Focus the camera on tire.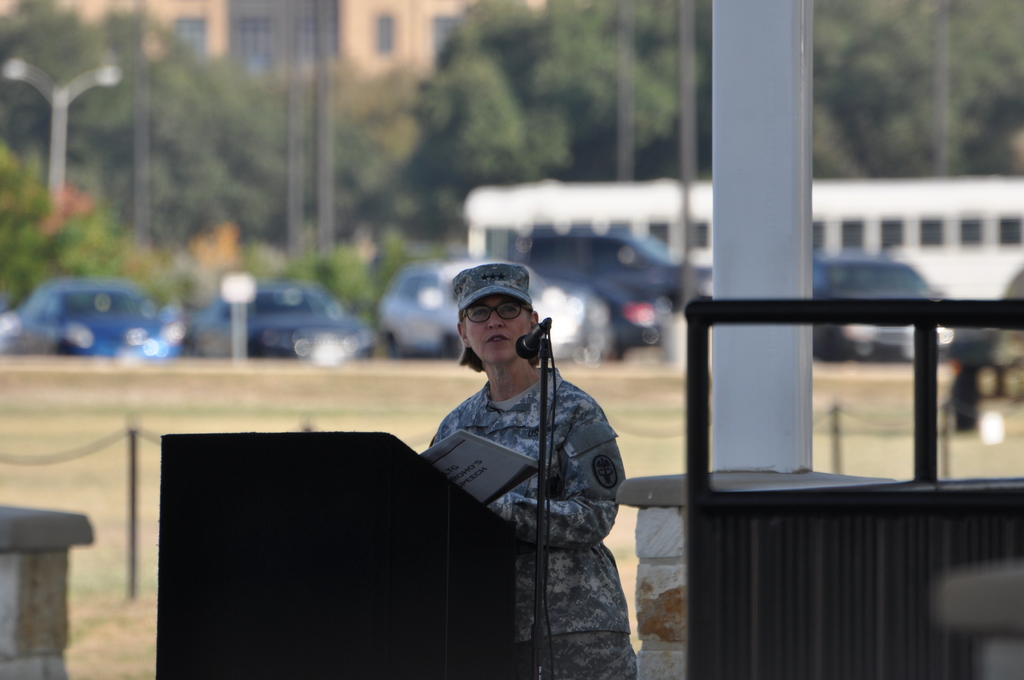
Focus region: region(383, 328, 401, 356).
